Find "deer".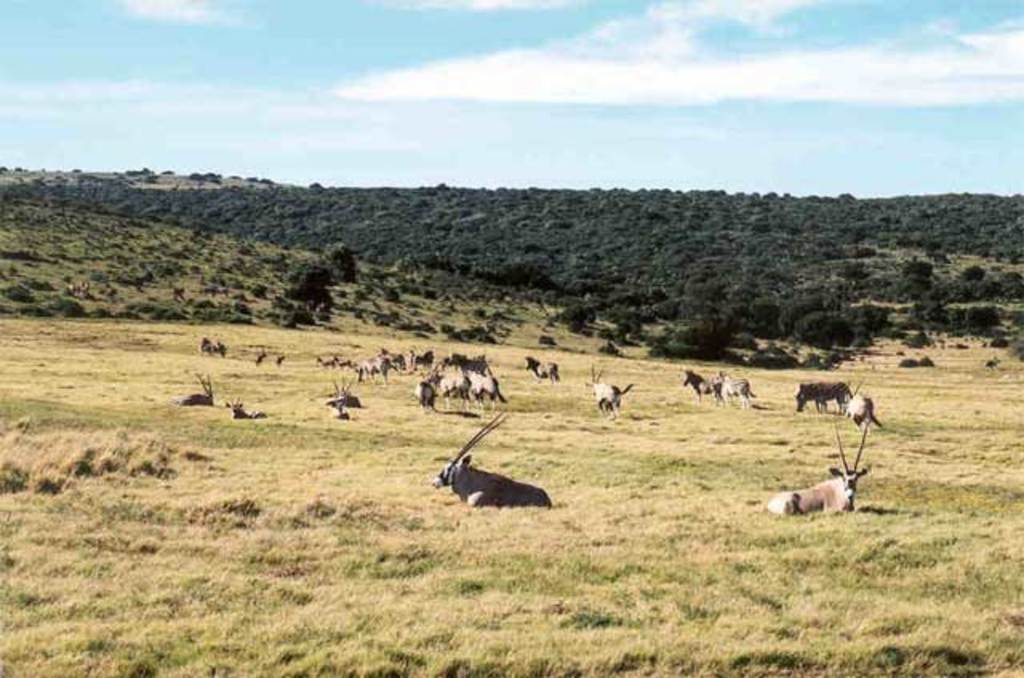
locate(528, 361, 562, 382).
